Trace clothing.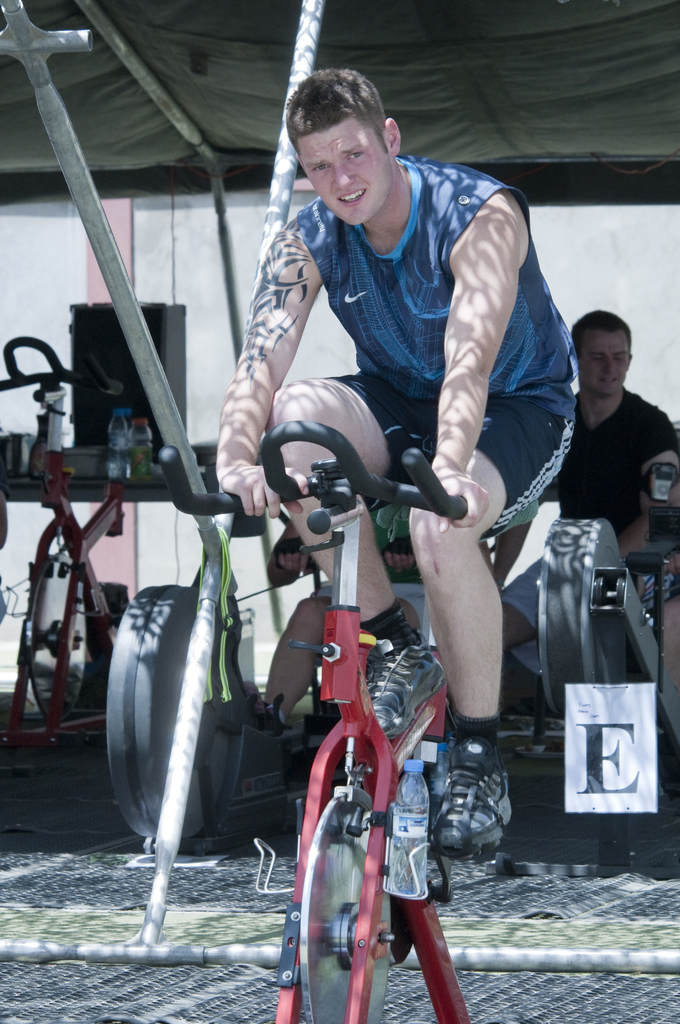
Traced to detection(292, 150, 578, 542).
